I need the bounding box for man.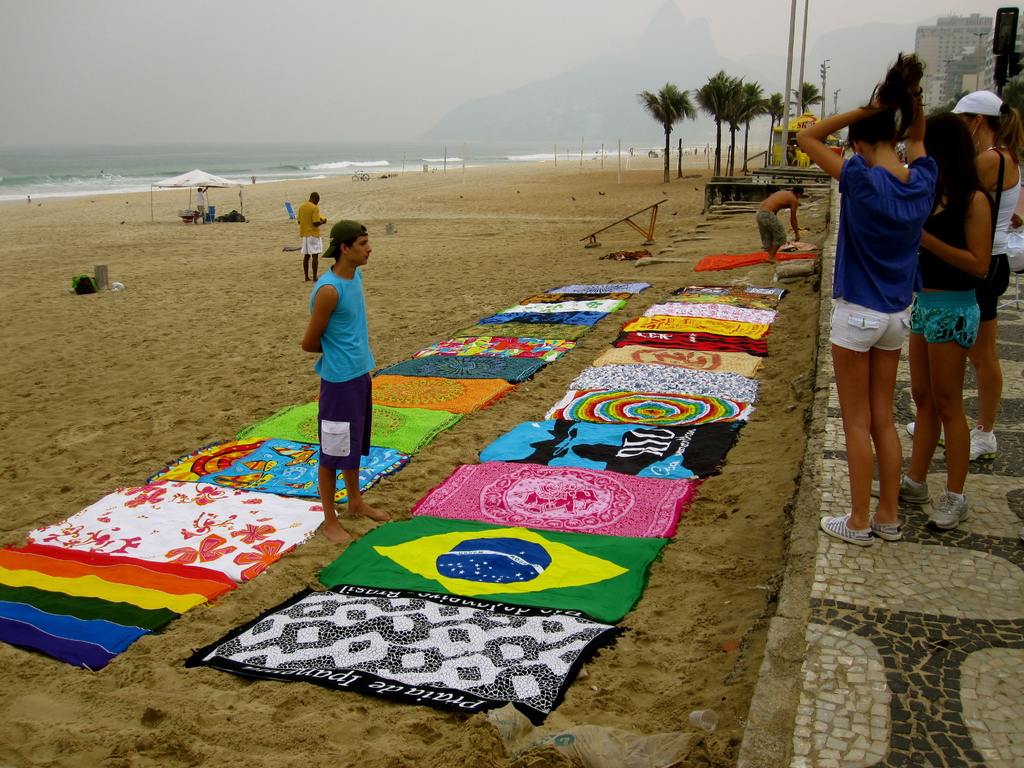
Here it is: l=298, t=191, r=327, b=283.
